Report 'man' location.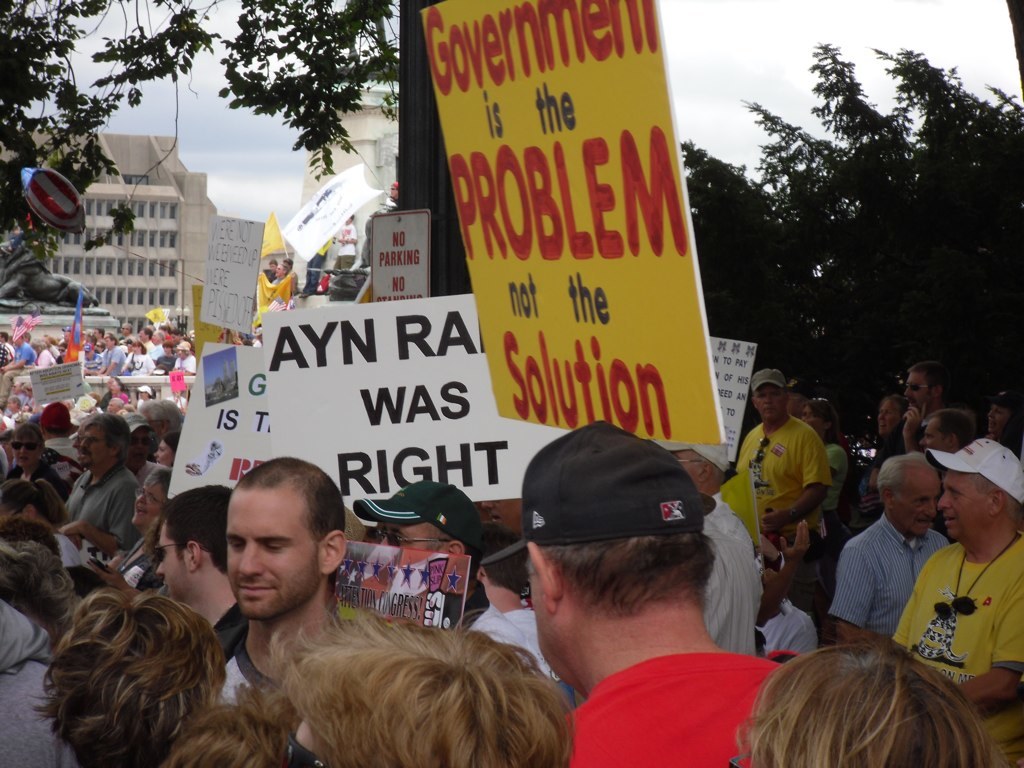
Report: detection(354, 481, 486, 622).
